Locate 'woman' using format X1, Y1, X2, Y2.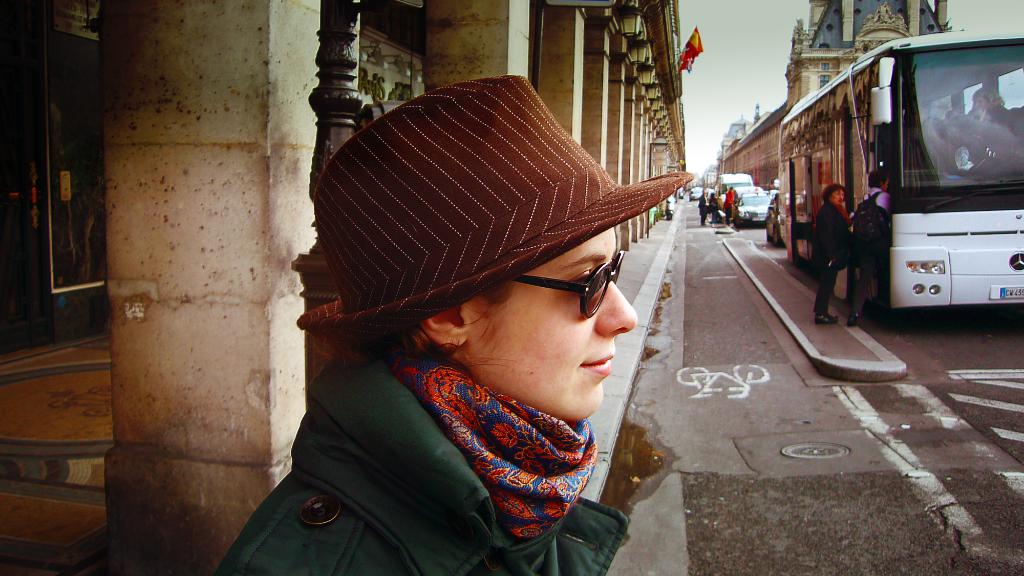
808, 182, 858, 329.
